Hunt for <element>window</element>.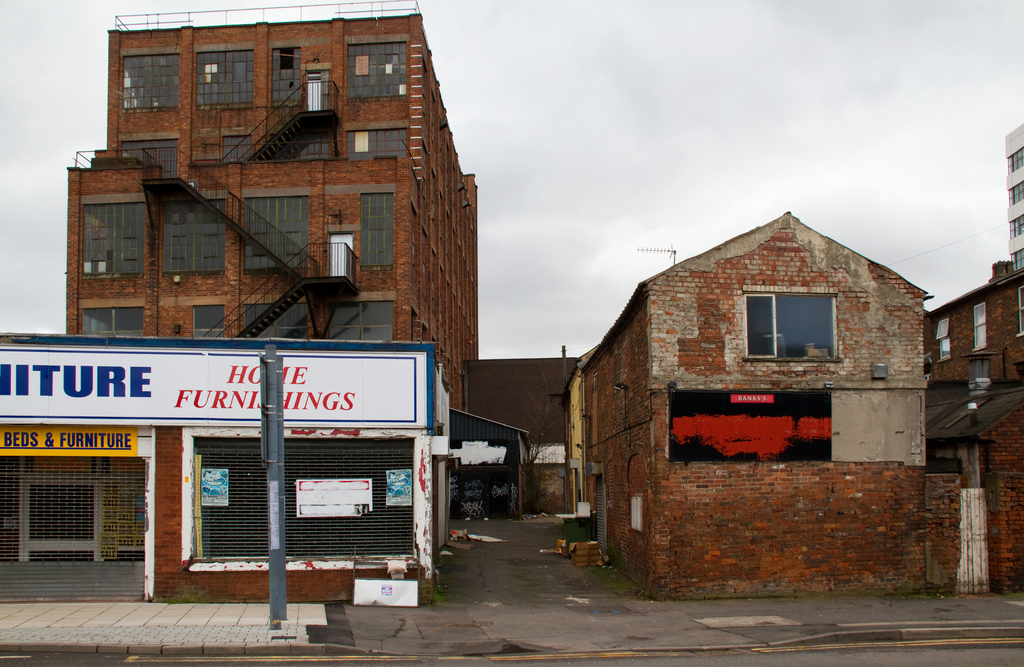
Hunted down at x1=1016 y1=284 x2=1023 y2=339.
